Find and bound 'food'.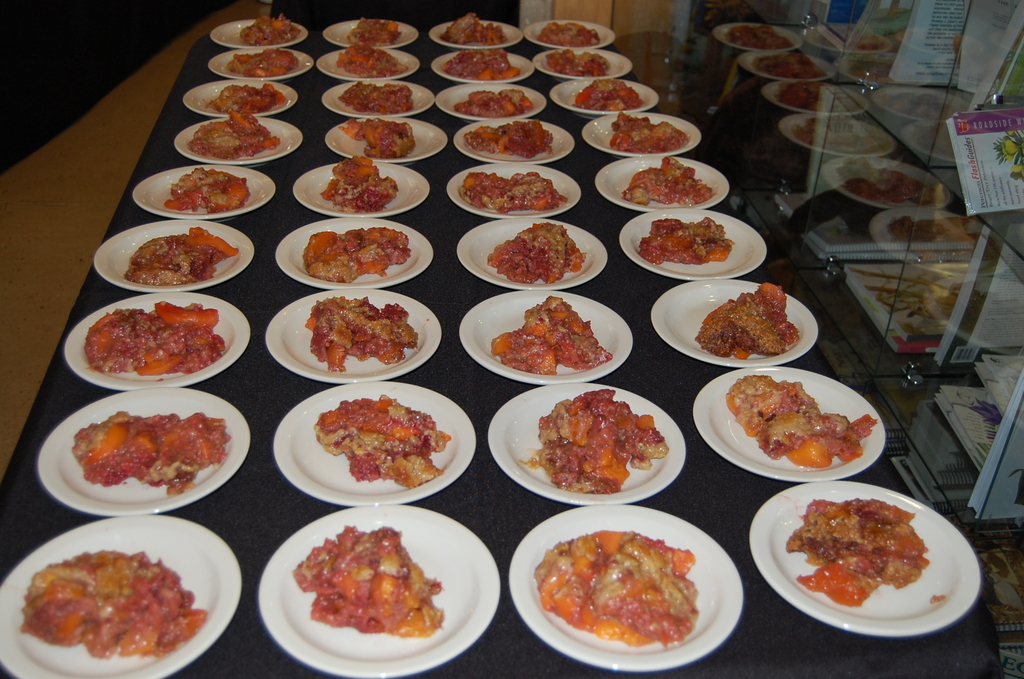
Bound: [left=11, top=552, right=213, bottom=665].
